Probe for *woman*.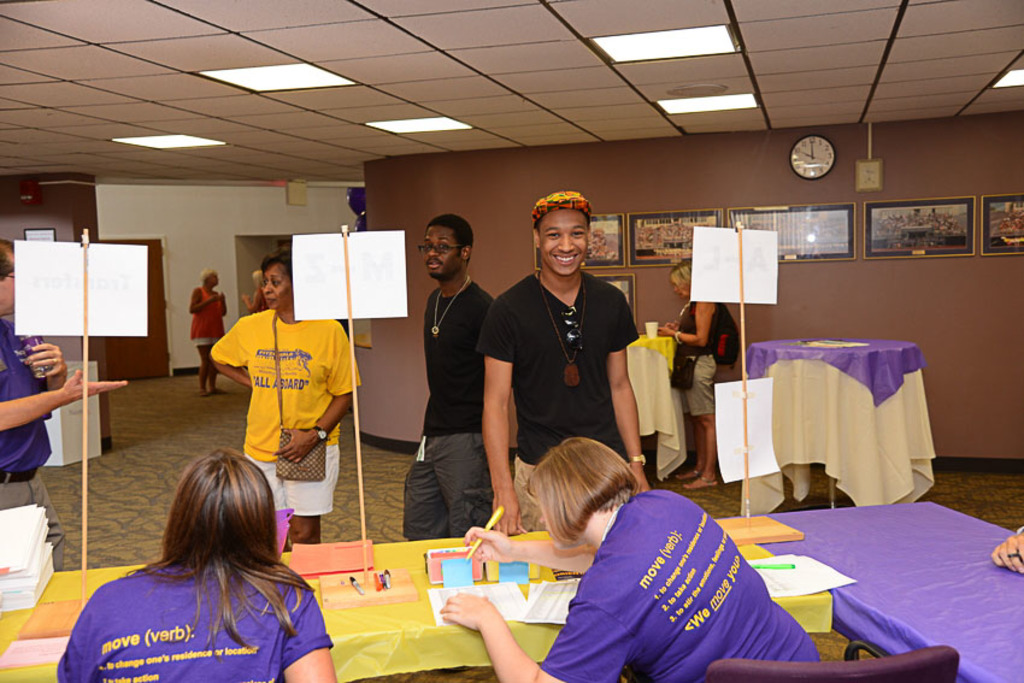
Probe result: left=210, top=246, right=363, bottom=544.
